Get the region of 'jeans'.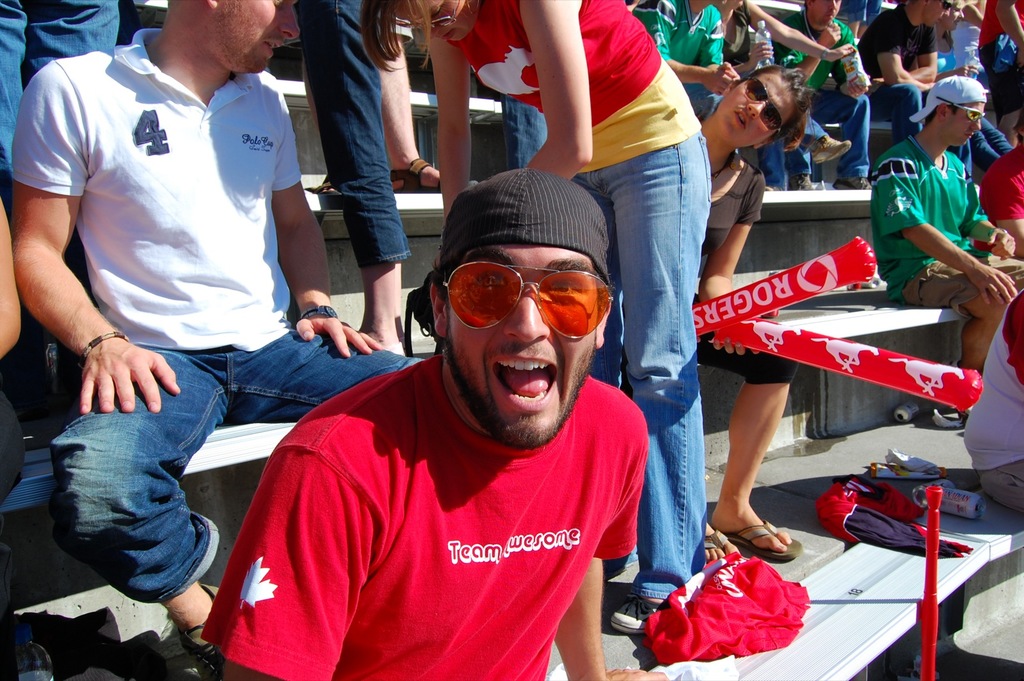
x1=976, y1=113, x2=1020, y2=174.
